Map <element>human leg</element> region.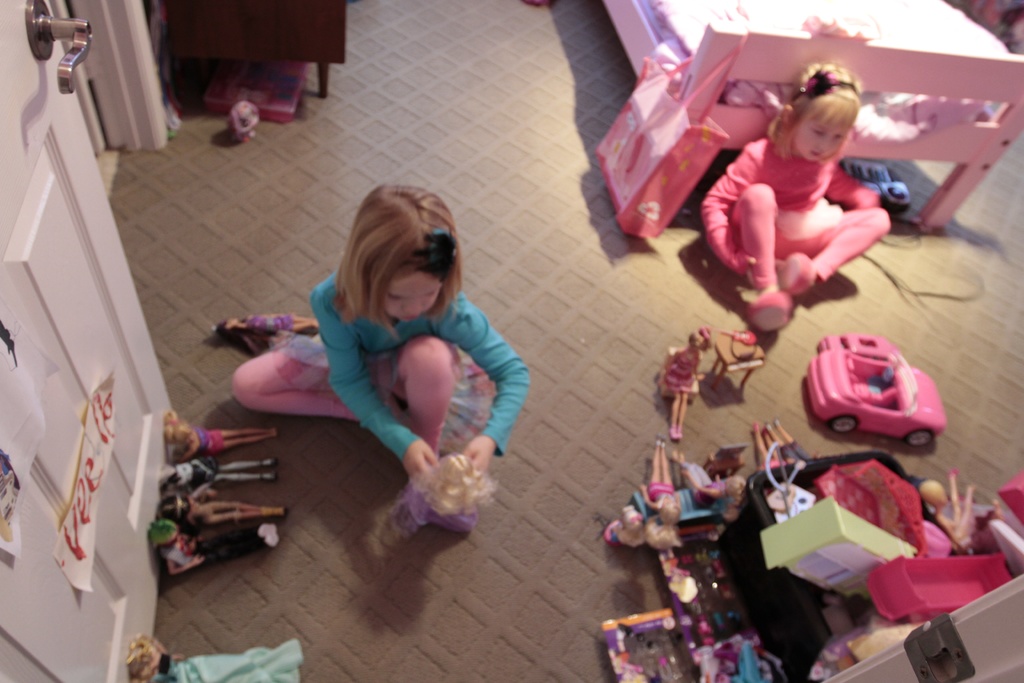
Mapped to left=790, top=202, right=890, bottom=299.
